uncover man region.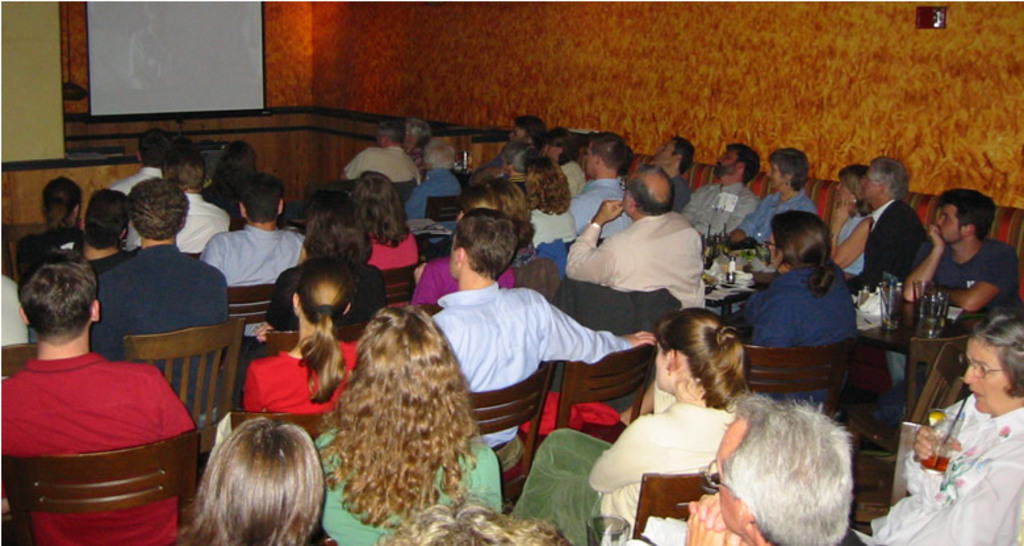
Uncovered: x1=398, y1=137, x2=463, y2=220.
